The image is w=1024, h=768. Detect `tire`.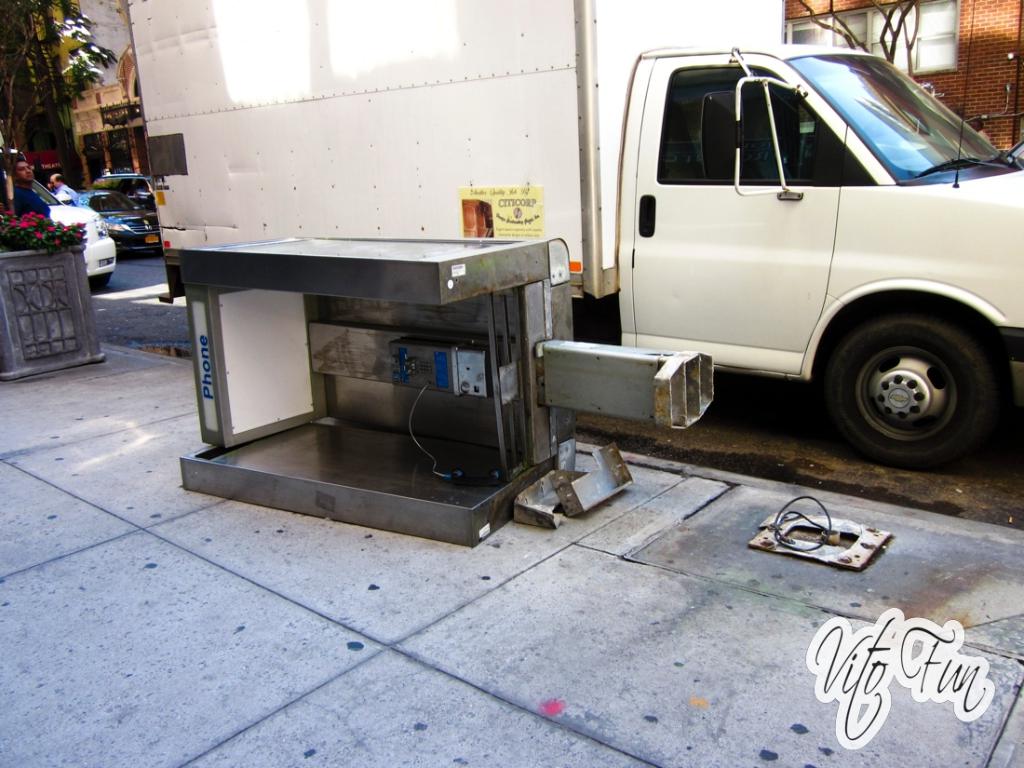
Detection: box(816, 309, 996, 477).
